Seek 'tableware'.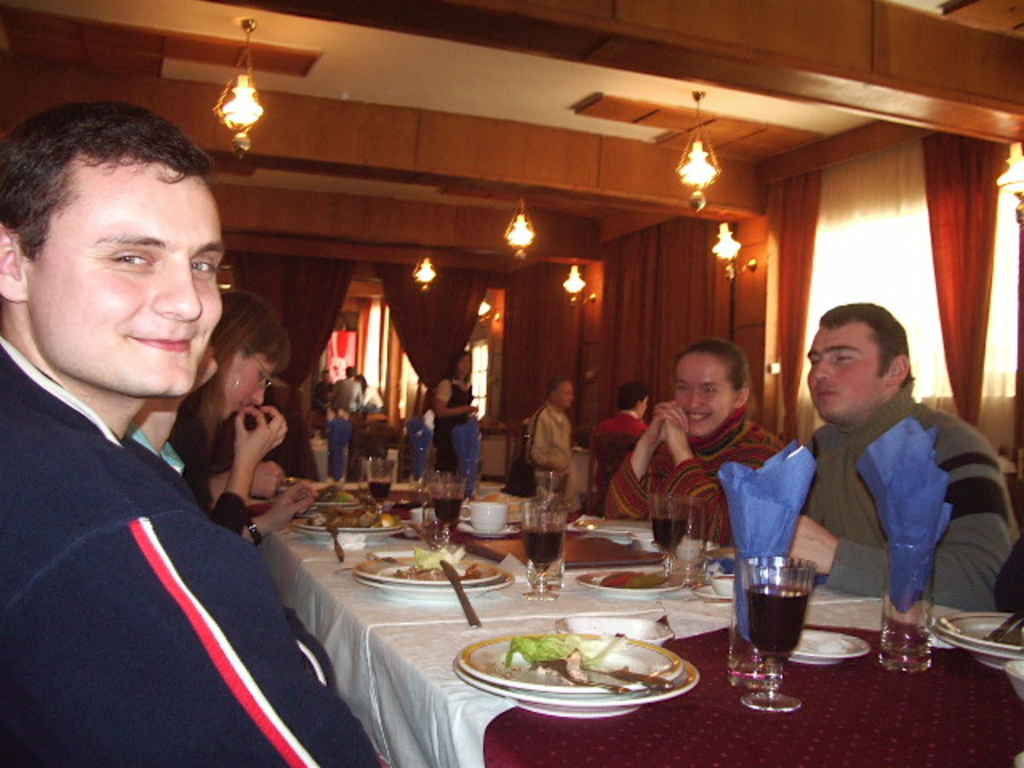
BBox(648, 488, 691, 586).
